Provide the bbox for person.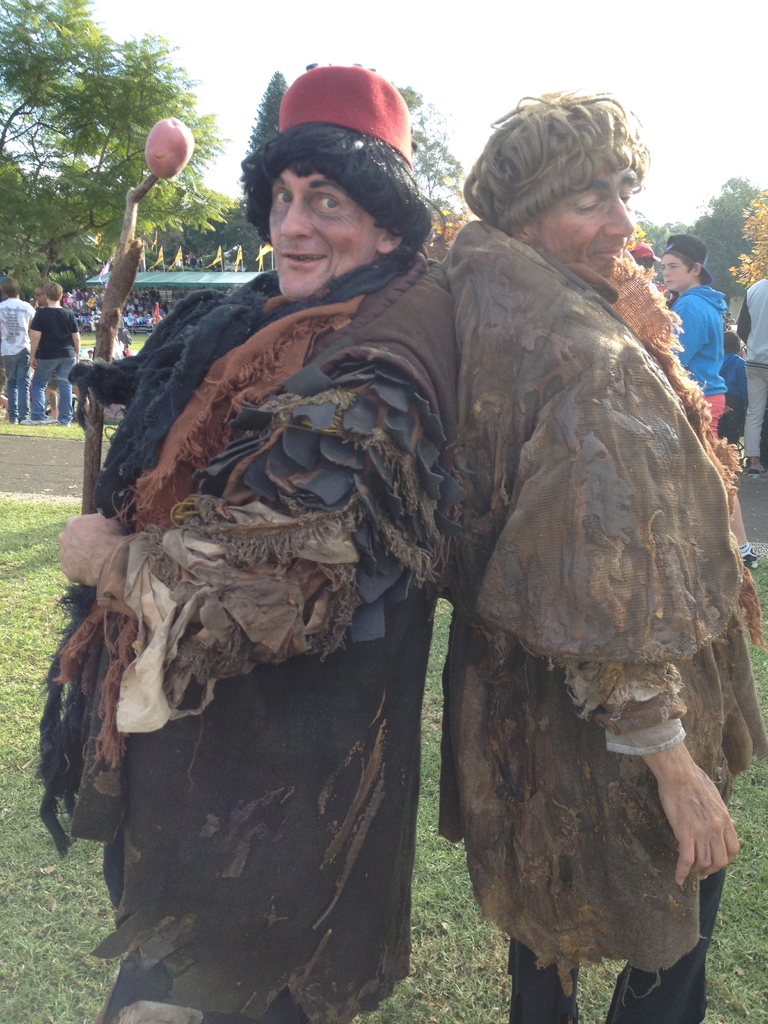
Rect(35, 286, 79, 416).
